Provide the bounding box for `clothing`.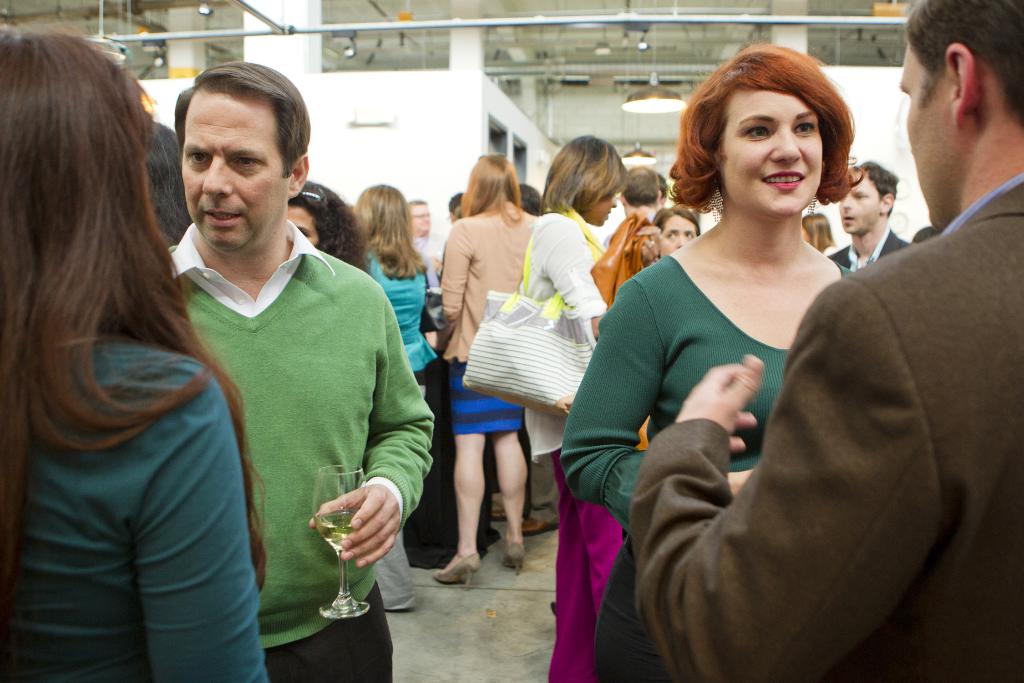
(x1=368, y1=251, x2=438, y2=386).
